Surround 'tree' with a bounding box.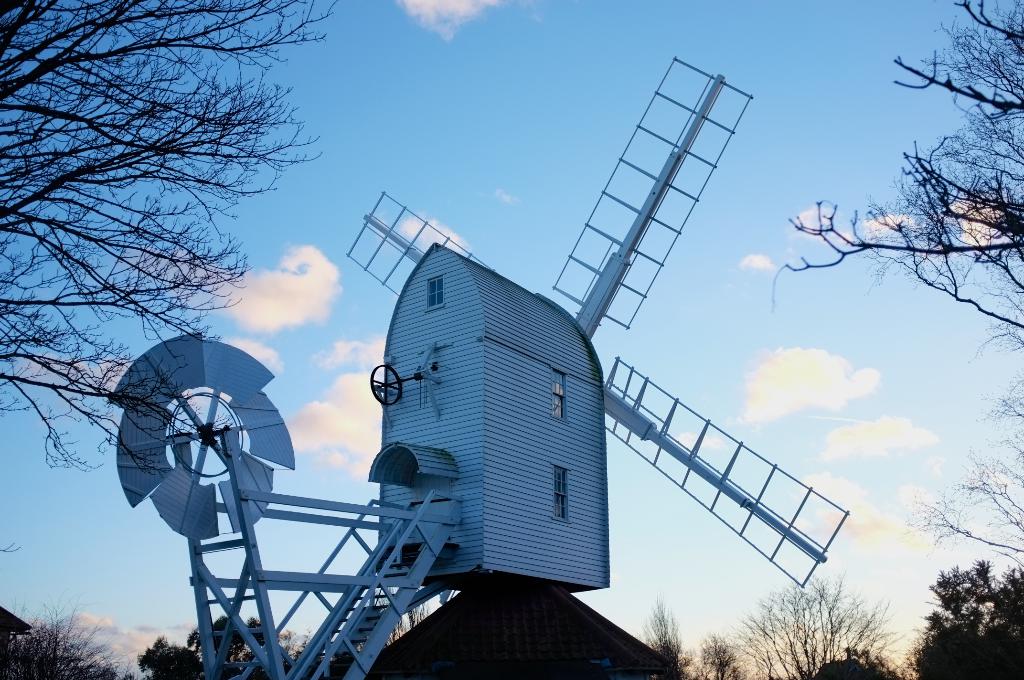
bbox=[687, 628, 739, 679].
